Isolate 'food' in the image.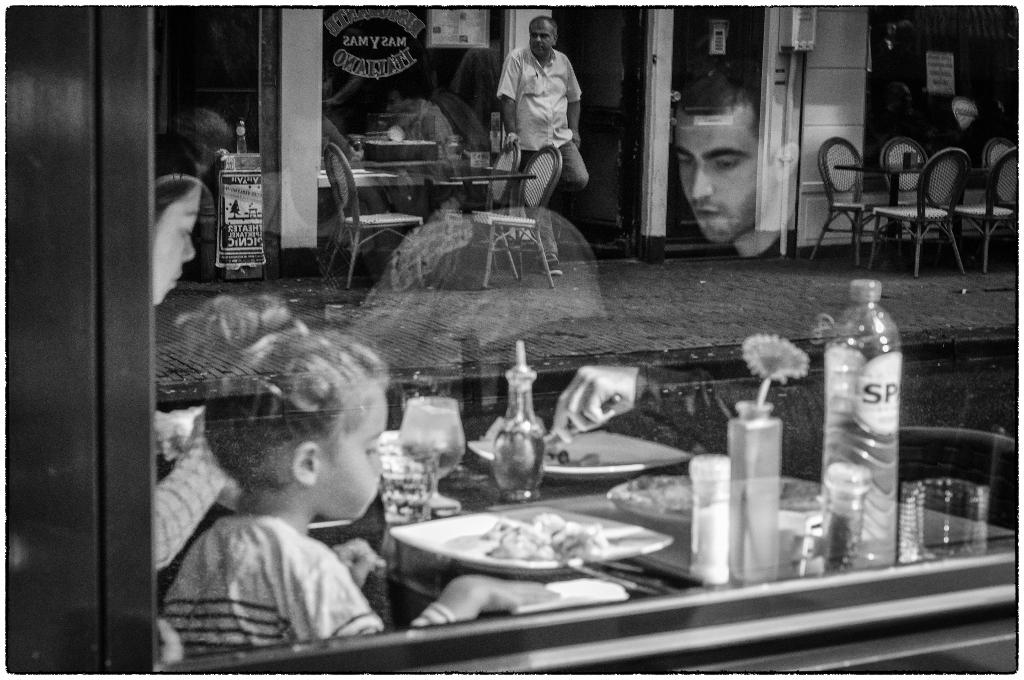
Isolated region: x1=457 y1=515 x2=604 y2=559.
